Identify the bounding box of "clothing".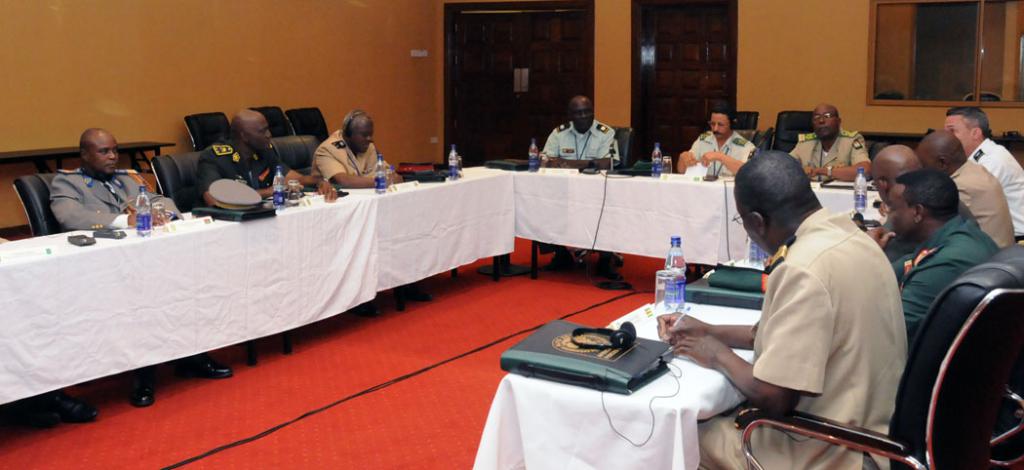
(x1=961, y1=137, x2=1023, y2=231).
